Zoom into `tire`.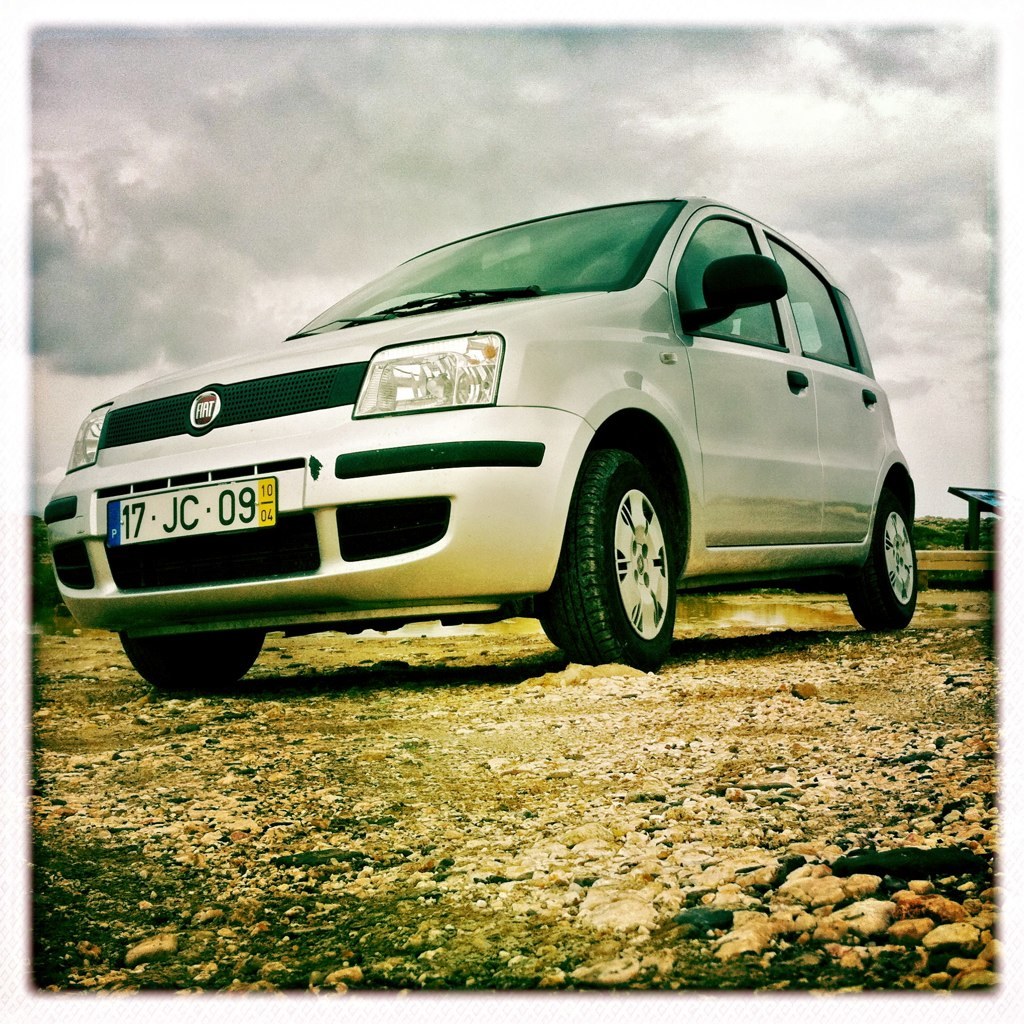
Zoom target: select_region(559, 445, 710, 669).
